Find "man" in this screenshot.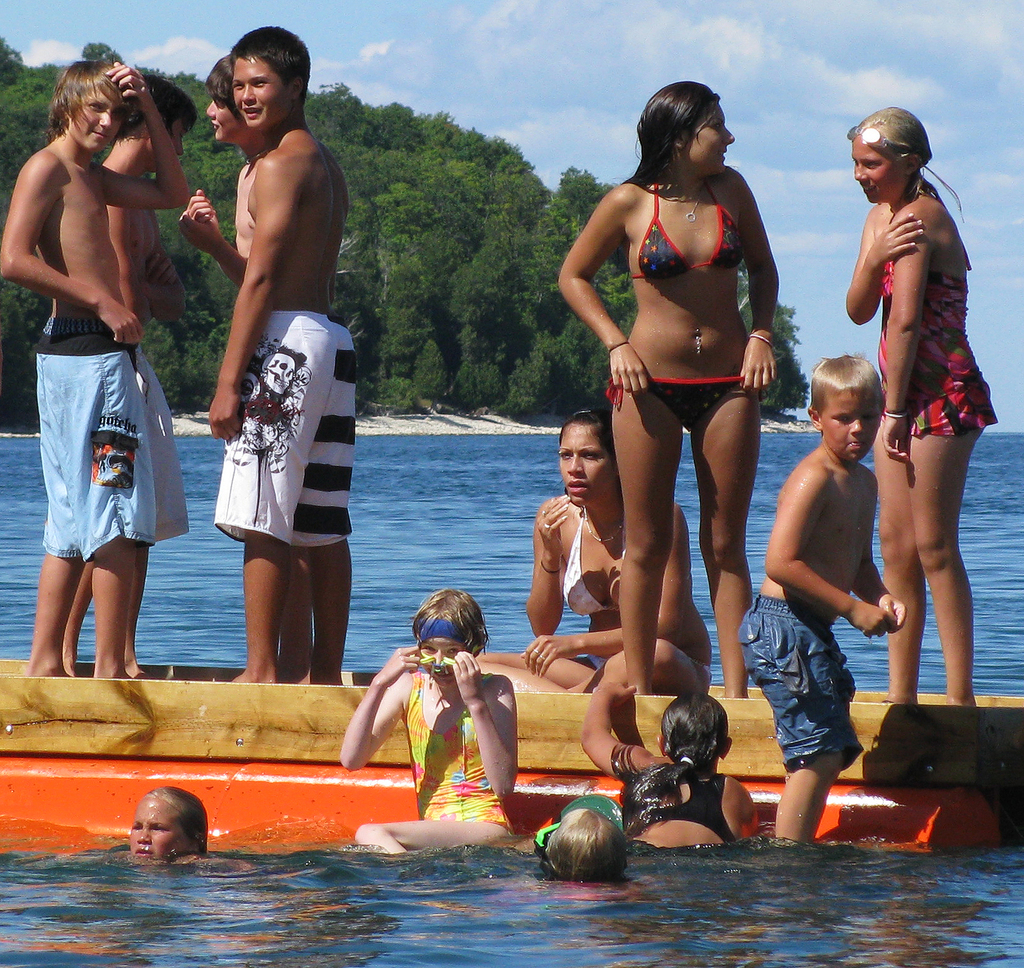
The bounding box for "man" is (187,17,349,677).
